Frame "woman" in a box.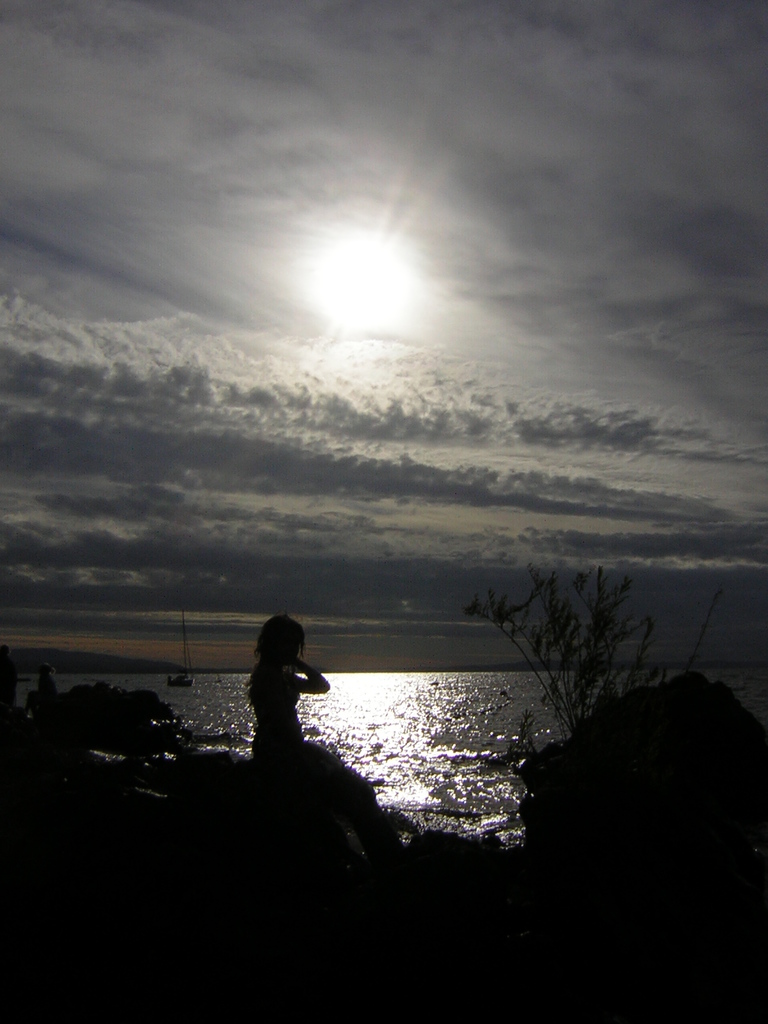
235:607:328:766.
